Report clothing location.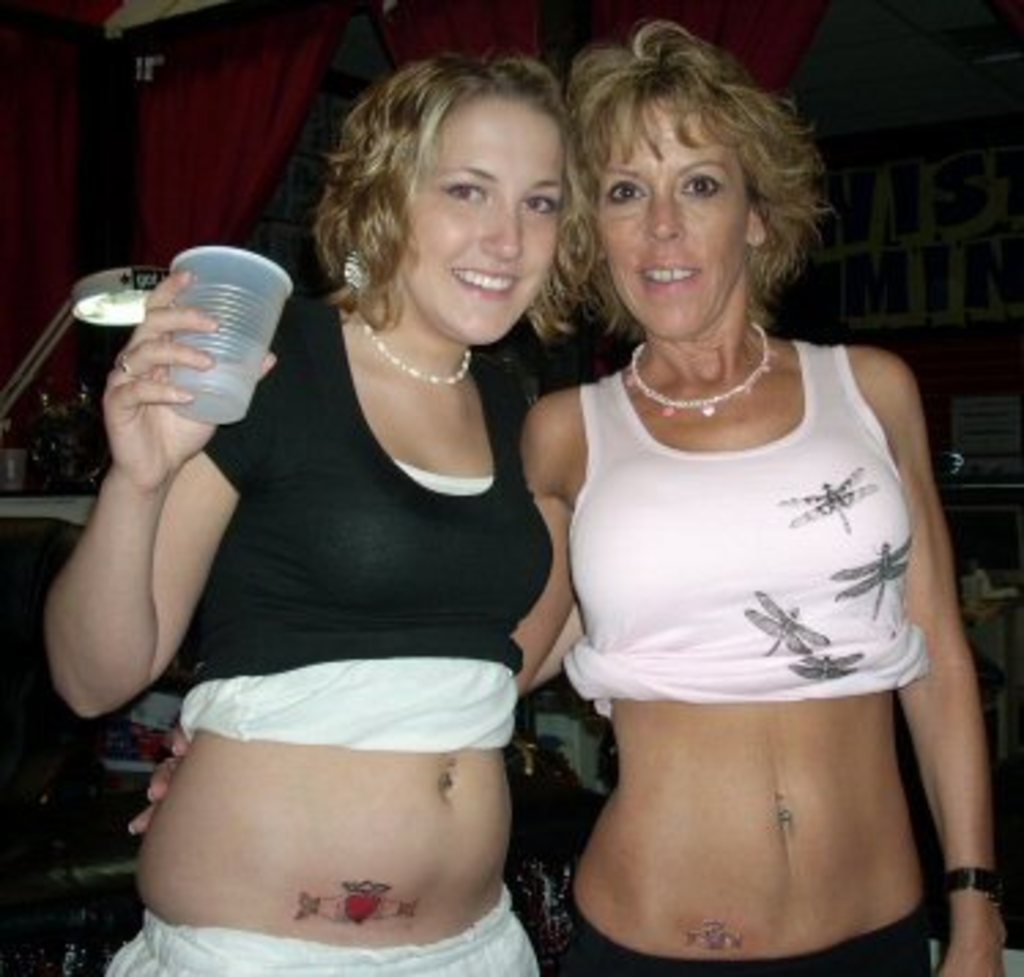
Report: rect(175, 290, 559, 747).
